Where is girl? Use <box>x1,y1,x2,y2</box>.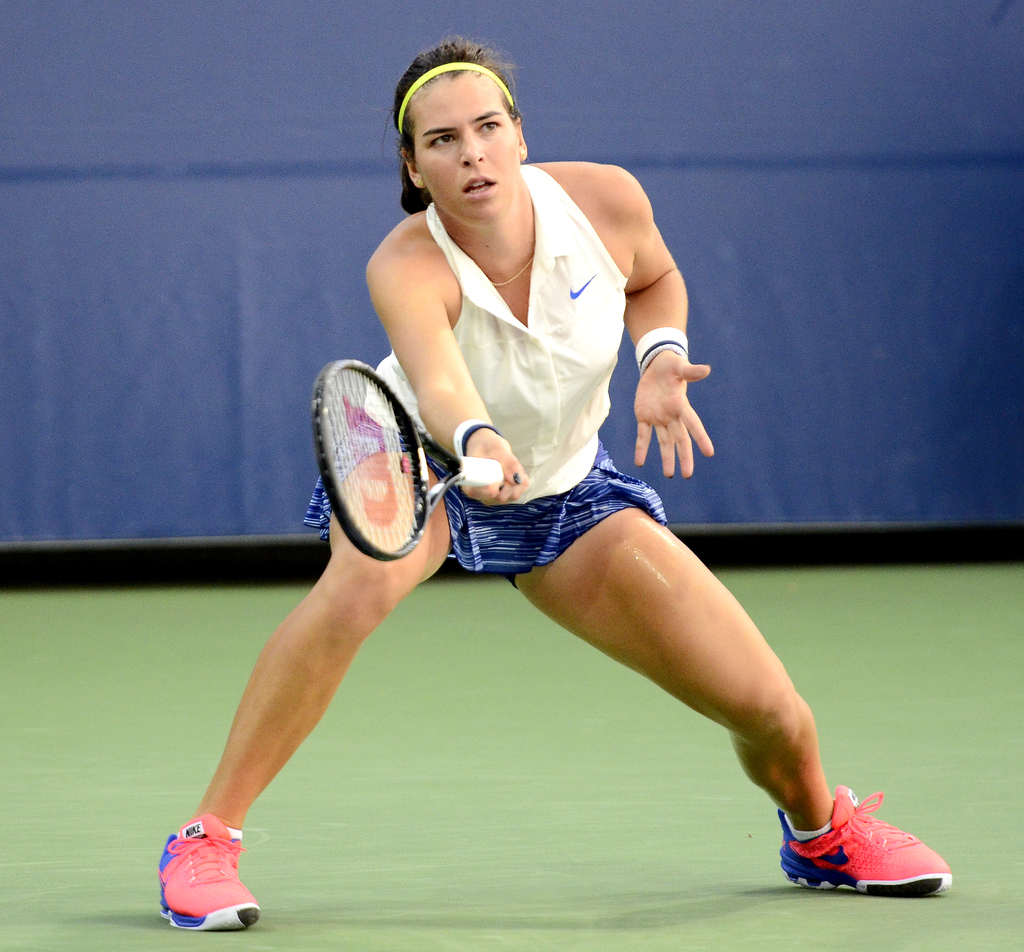
<box>154,35,952,932</box>.
